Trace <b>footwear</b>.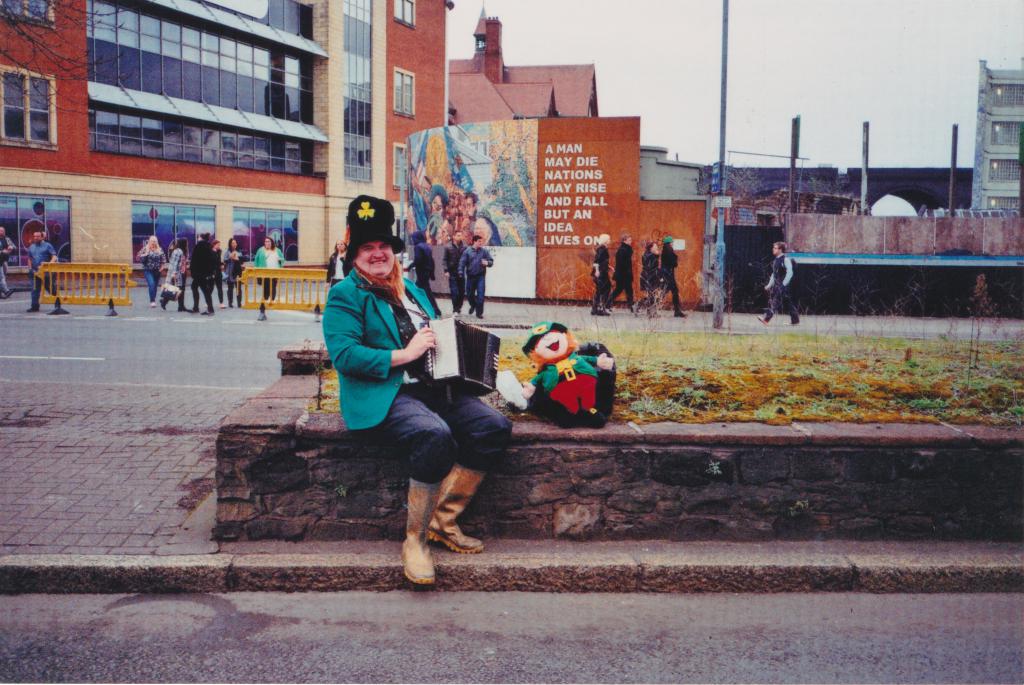
Traced to bbox=(452, 309, 458, 318).
